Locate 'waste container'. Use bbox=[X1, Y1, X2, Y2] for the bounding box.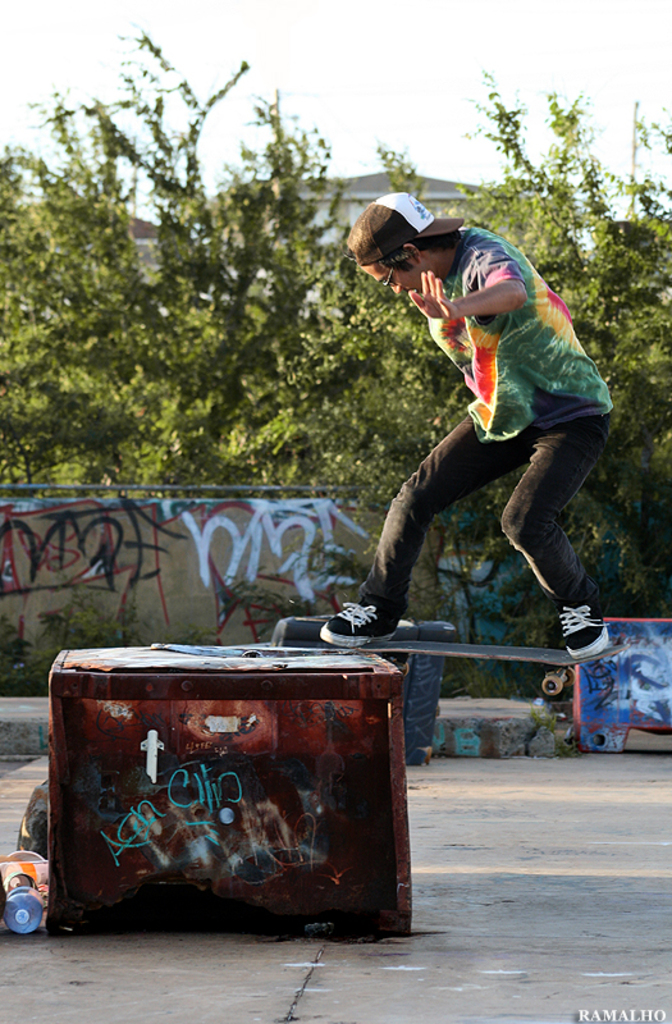
bbox=[44, 632, 407, 929].
